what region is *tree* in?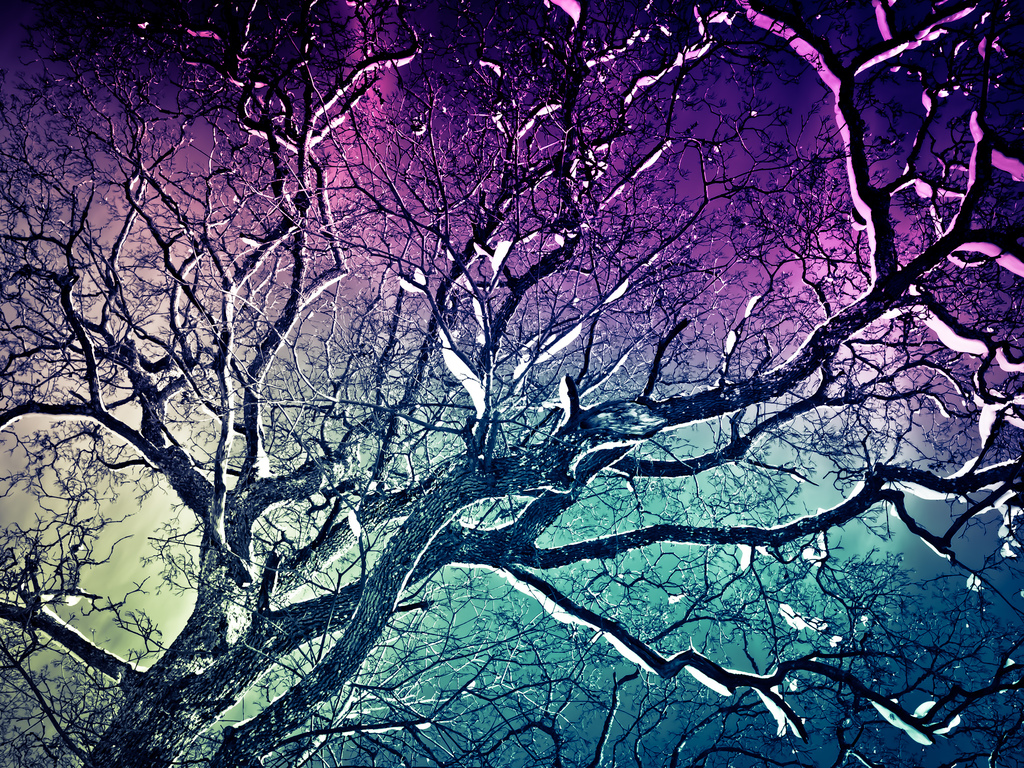
bbox=[15, 0, 1000, 767].
